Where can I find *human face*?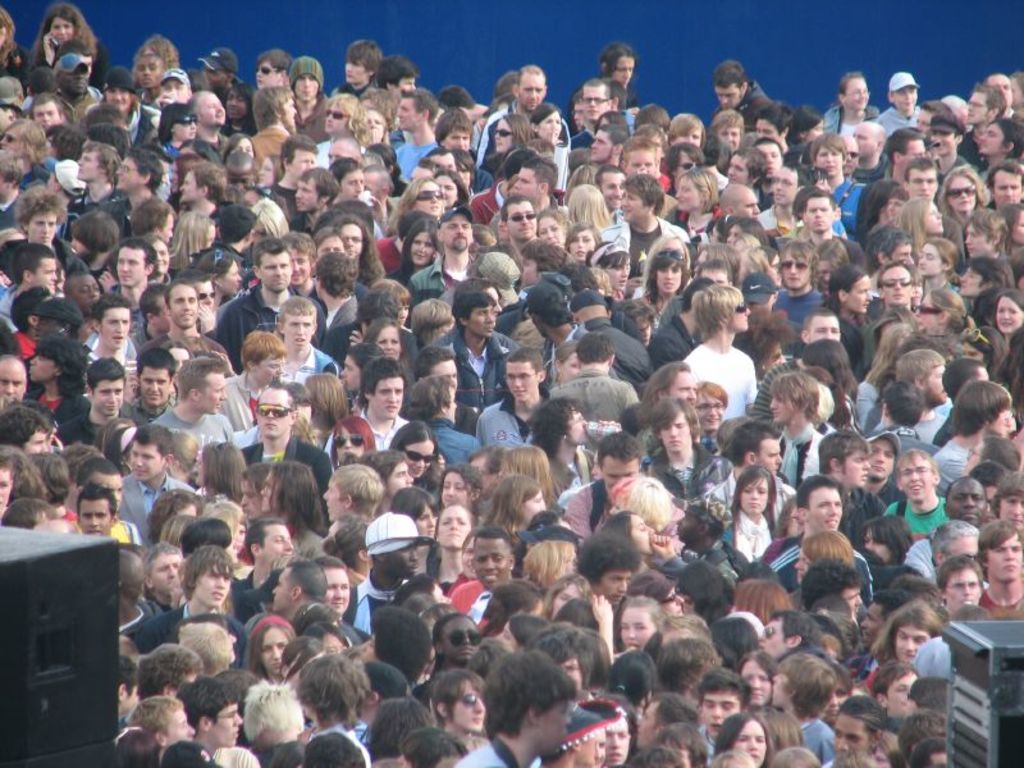
You can find it at [left=849, top=274, right=870, bottom=311].
